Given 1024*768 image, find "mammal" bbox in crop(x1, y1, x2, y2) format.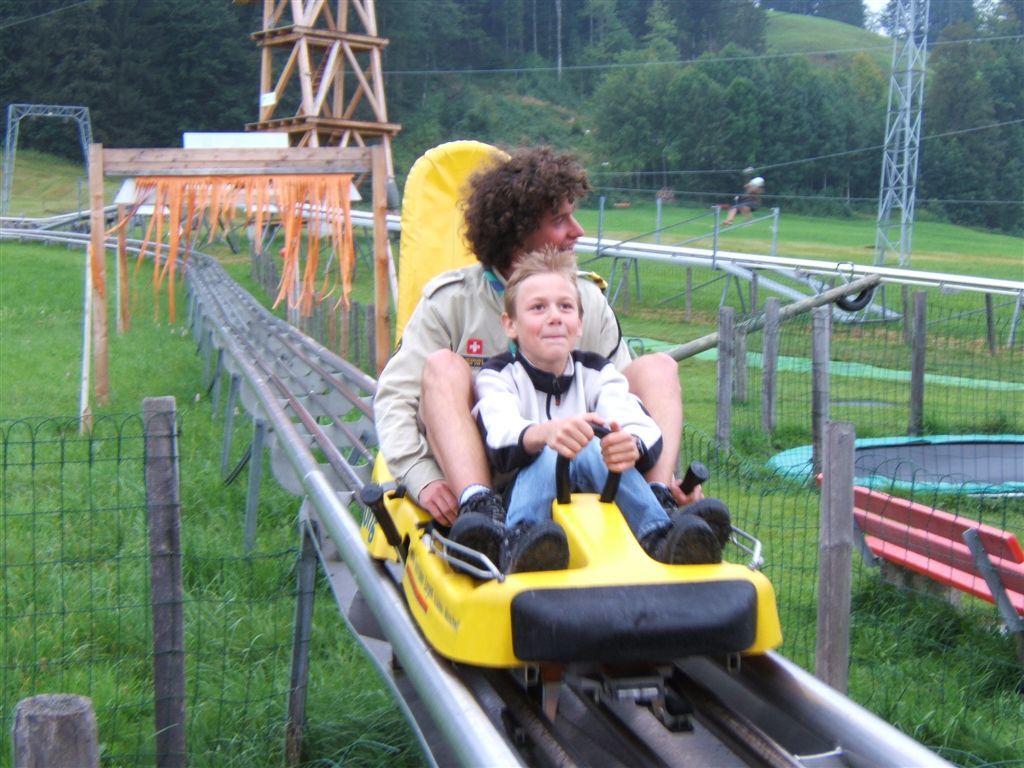
crop(373, 143, 719, 559).
